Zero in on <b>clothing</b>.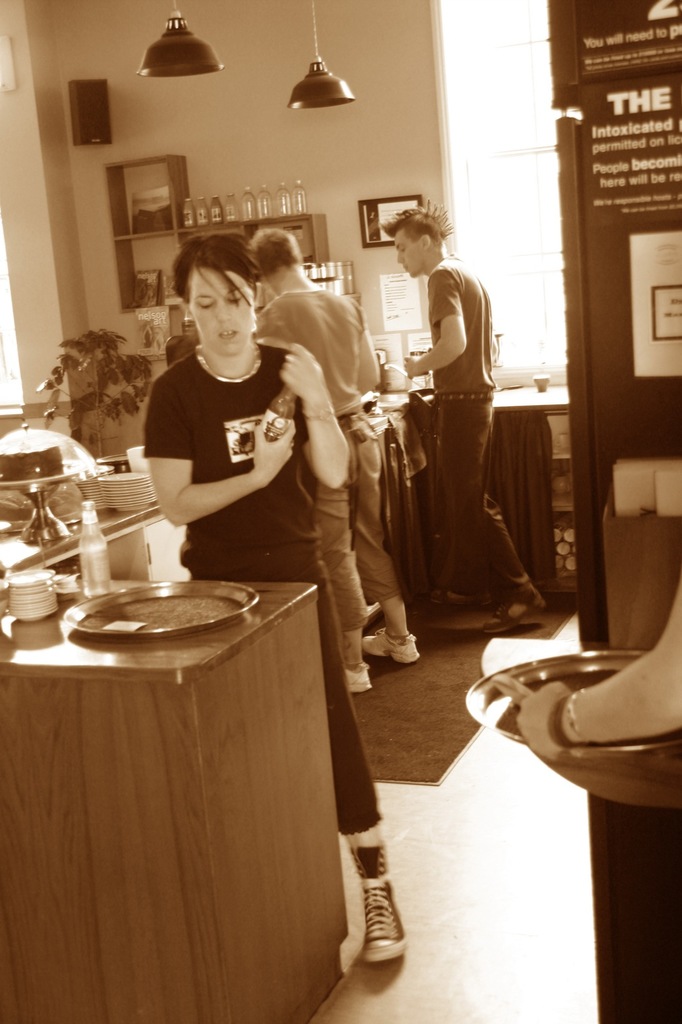
Zeroed in: [253, 282, 398, 609].
